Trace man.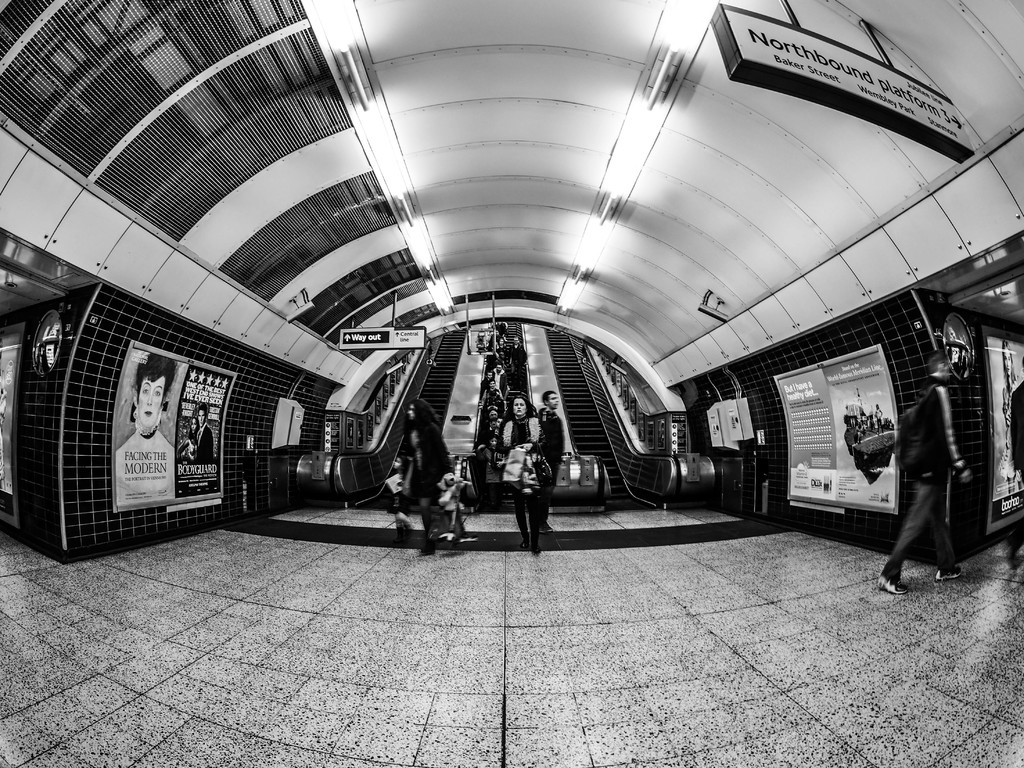
Traced to pyautogui.locateOnScreen(191, 403, 220, 462).
